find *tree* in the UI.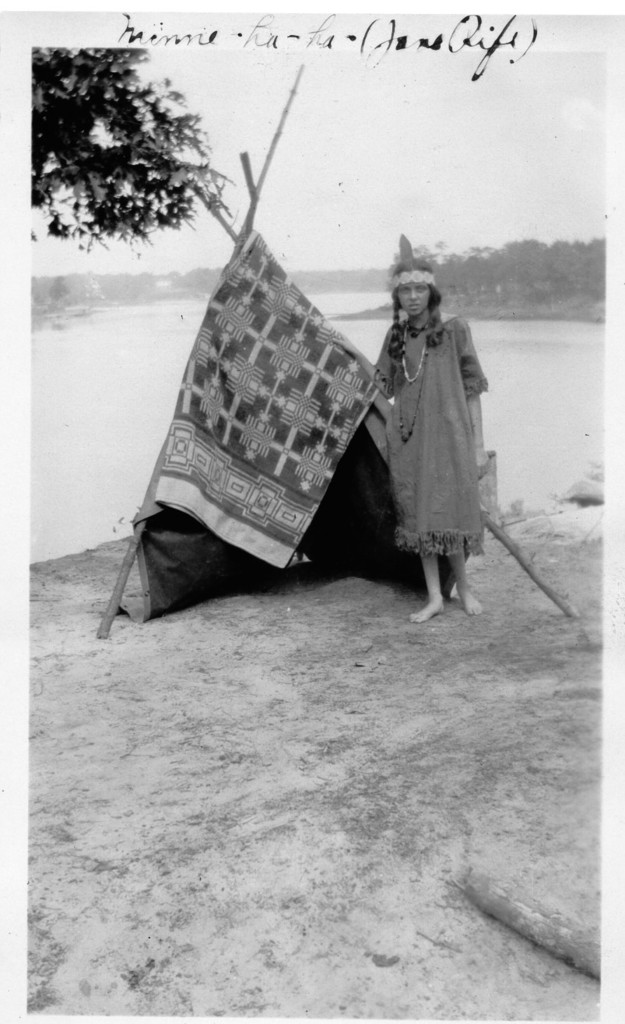
UI element at (x1=26, y1=44, x2=238, y2=233).
